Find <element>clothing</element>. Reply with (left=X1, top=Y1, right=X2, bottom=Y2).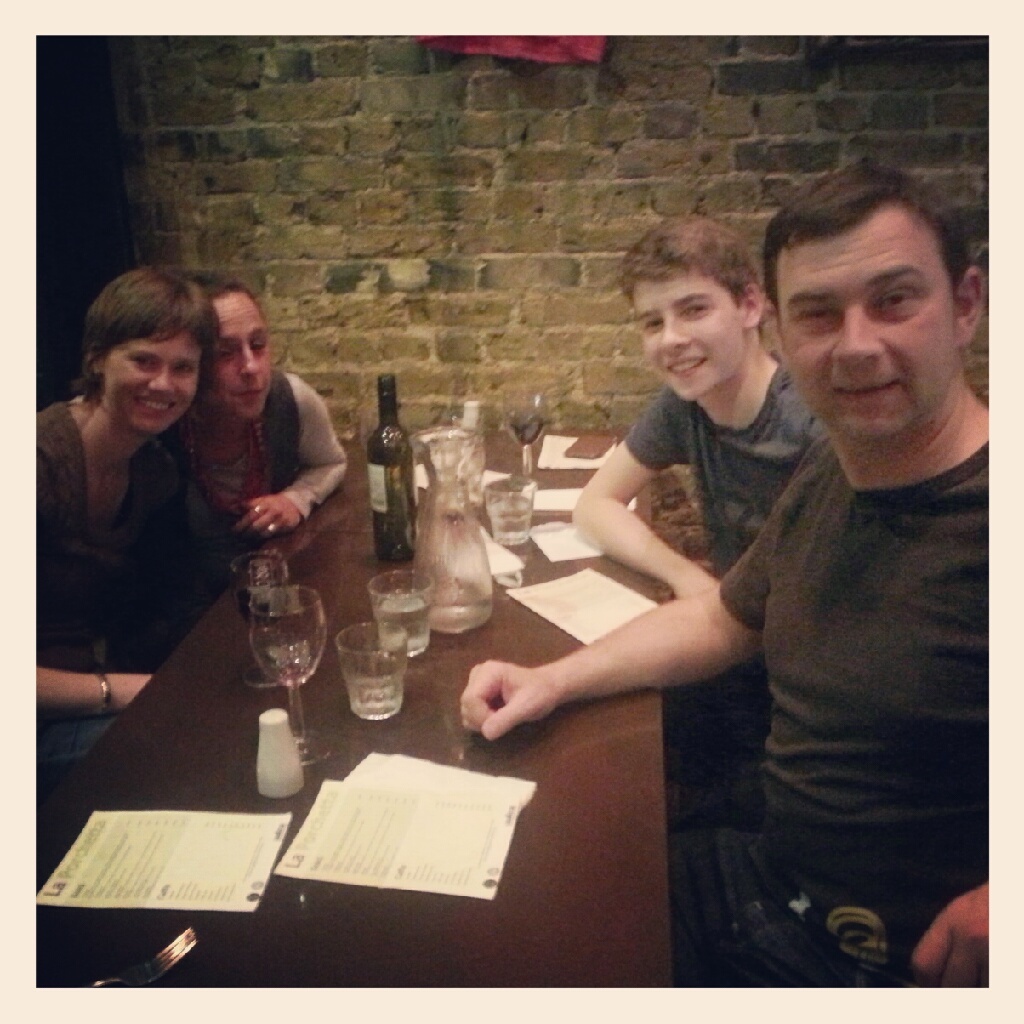
(left=45, top=405, right=182, bottom=767).
